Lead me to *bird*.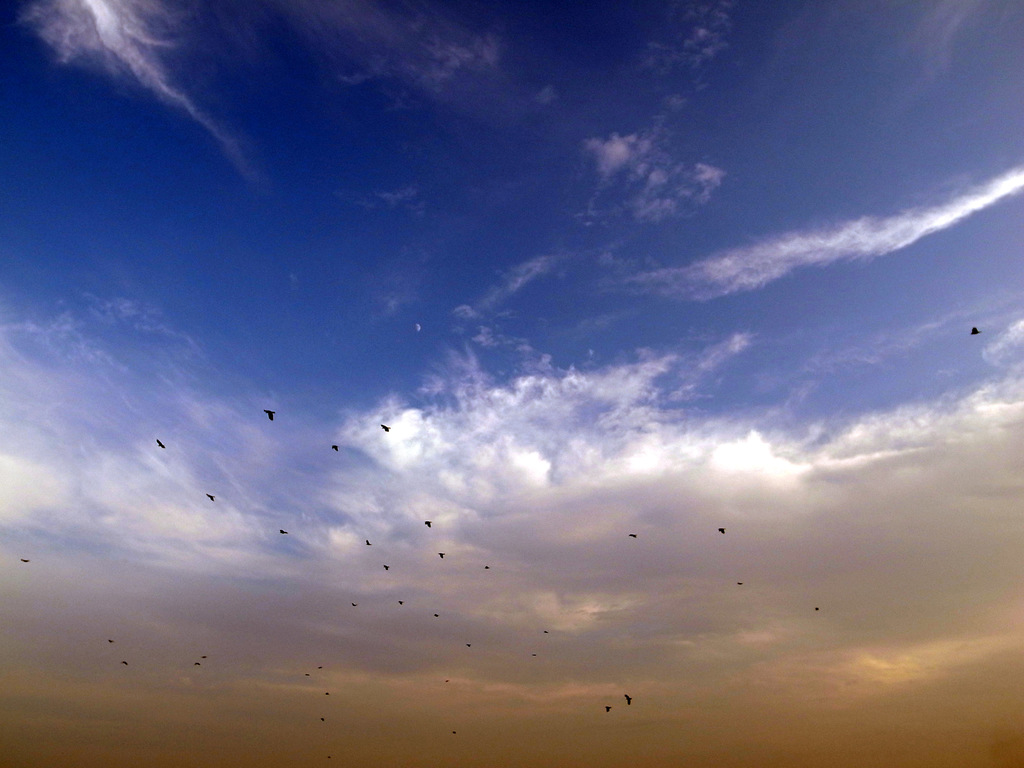
Lead to x1=625 y1=694 x2=633 y2=703.
